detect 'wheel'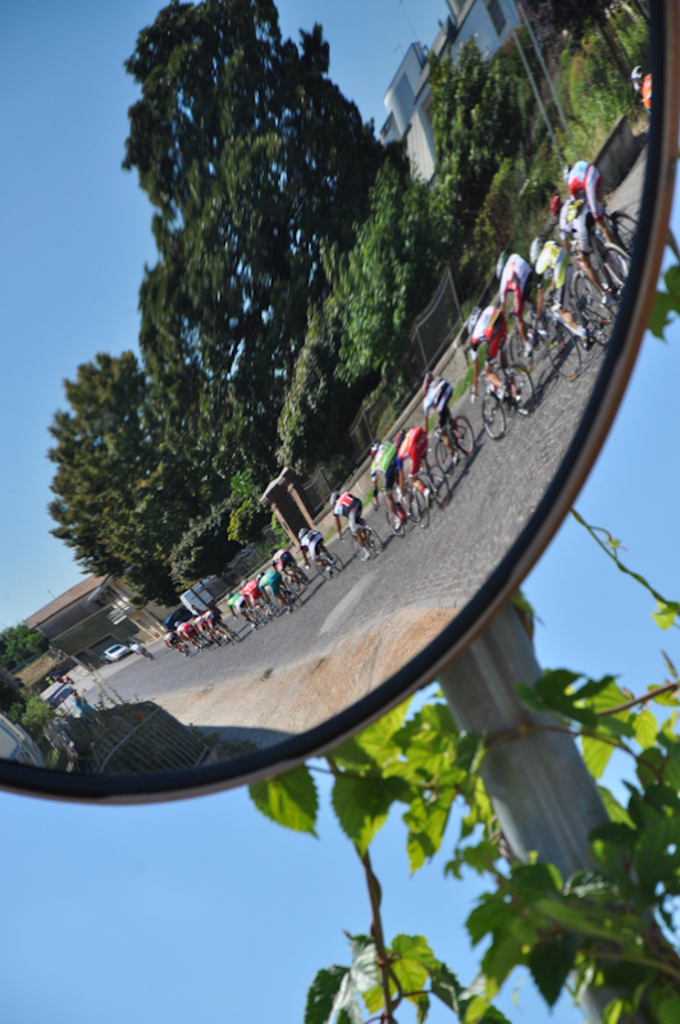
[left=346, top=534, right=362, bottom=552]
